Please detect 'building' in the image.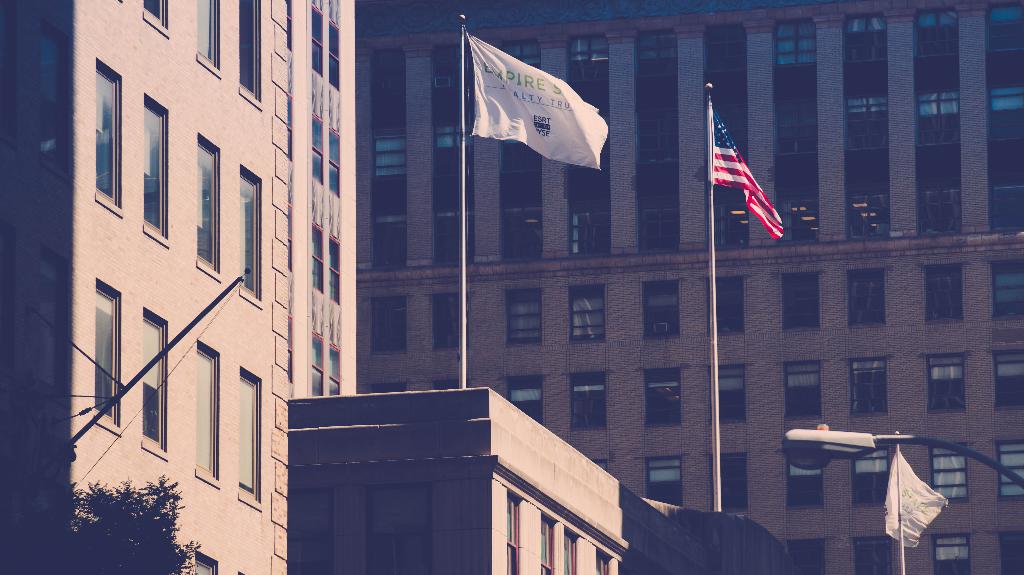
locate(0, 0, 358, 574).
